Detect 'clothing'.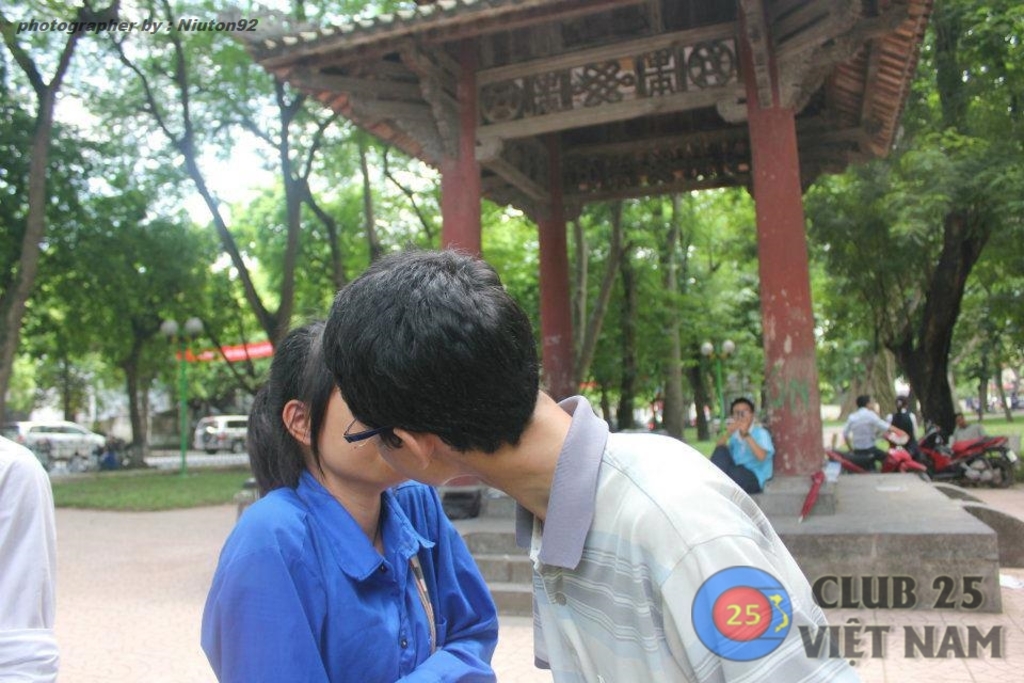
Detected at bbox=(0, 427, 61, 682).
